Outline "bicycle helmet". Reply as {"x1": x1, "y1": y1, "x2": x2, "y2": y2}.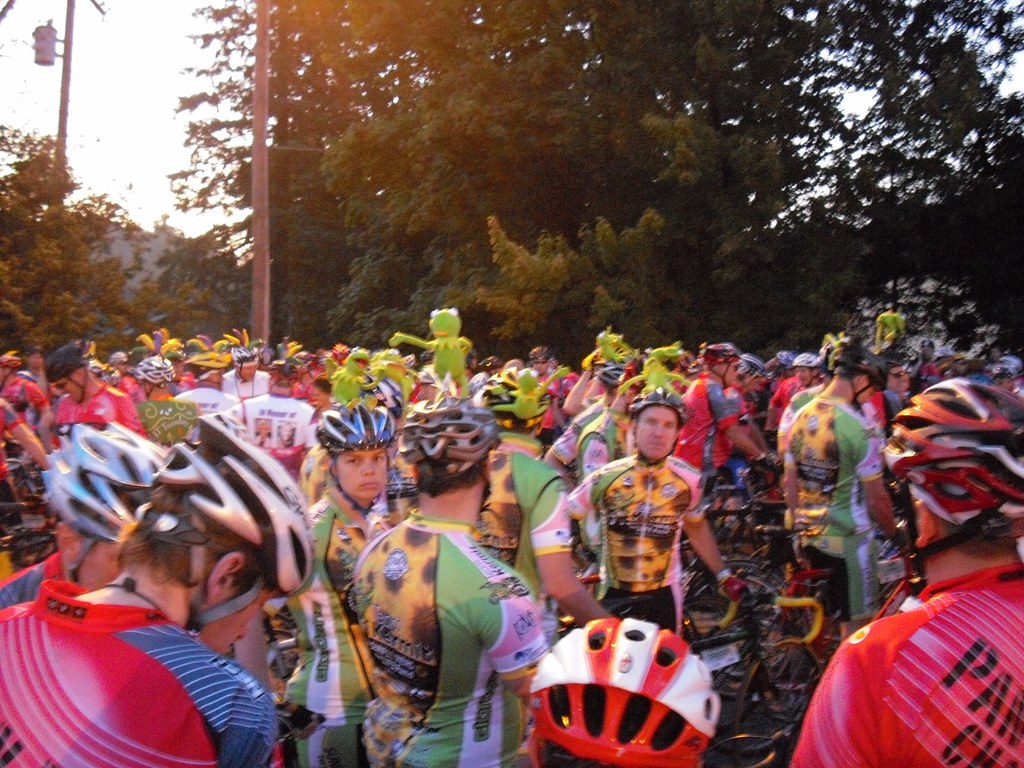
{"x1": 135, "y1": 411, "x2": 324, "y2": 637}.
